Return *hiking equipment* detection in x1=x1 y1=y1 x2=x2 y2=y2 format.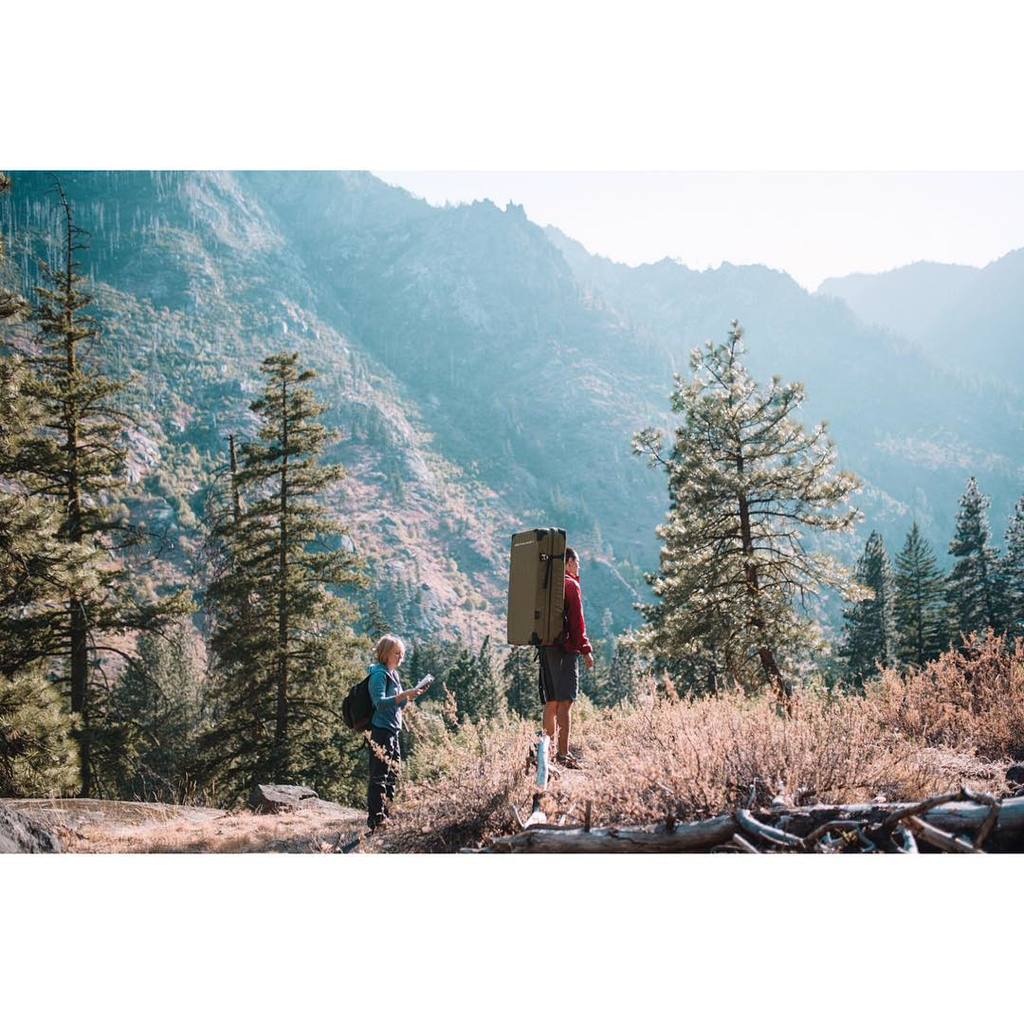
x1=503 y1=527 x2=565 y2=661.
